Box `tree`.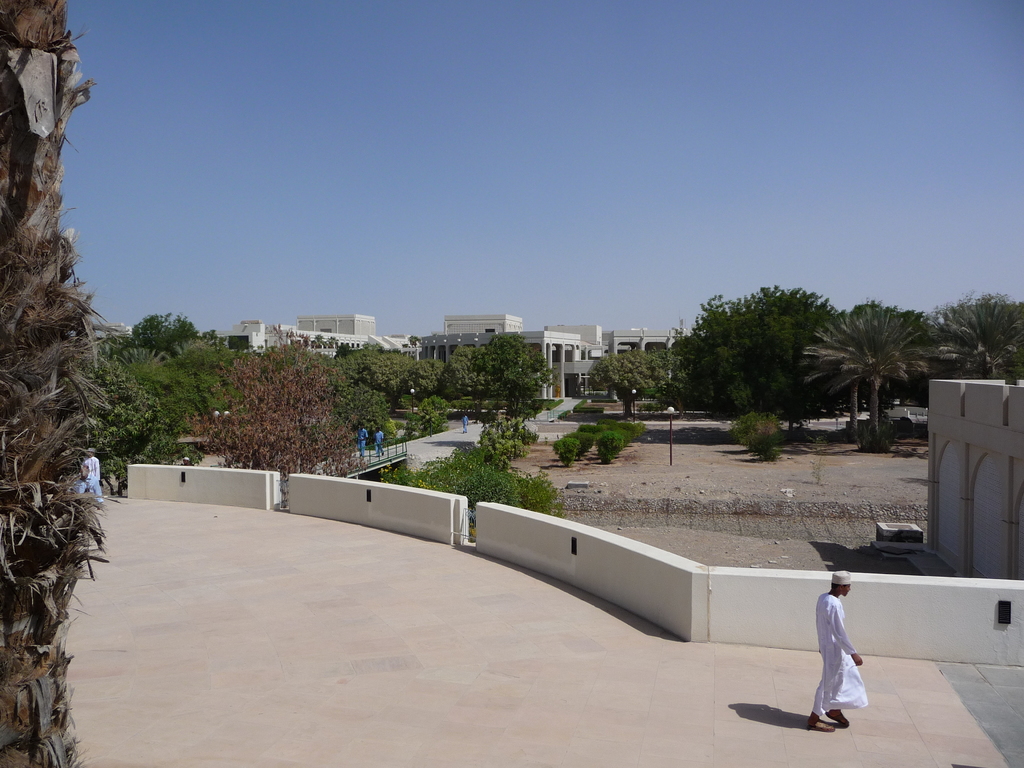
{"left": 921, "top": 296, "right": 1023, "bottom": 387}.
